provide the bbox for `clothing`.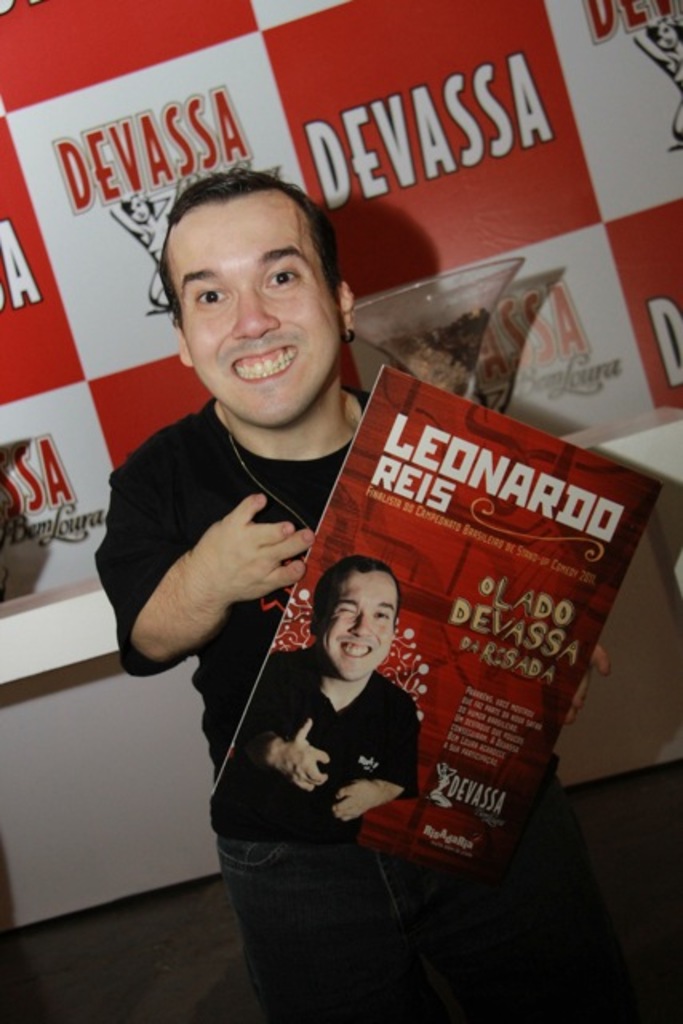
(98,390,565,1013).
